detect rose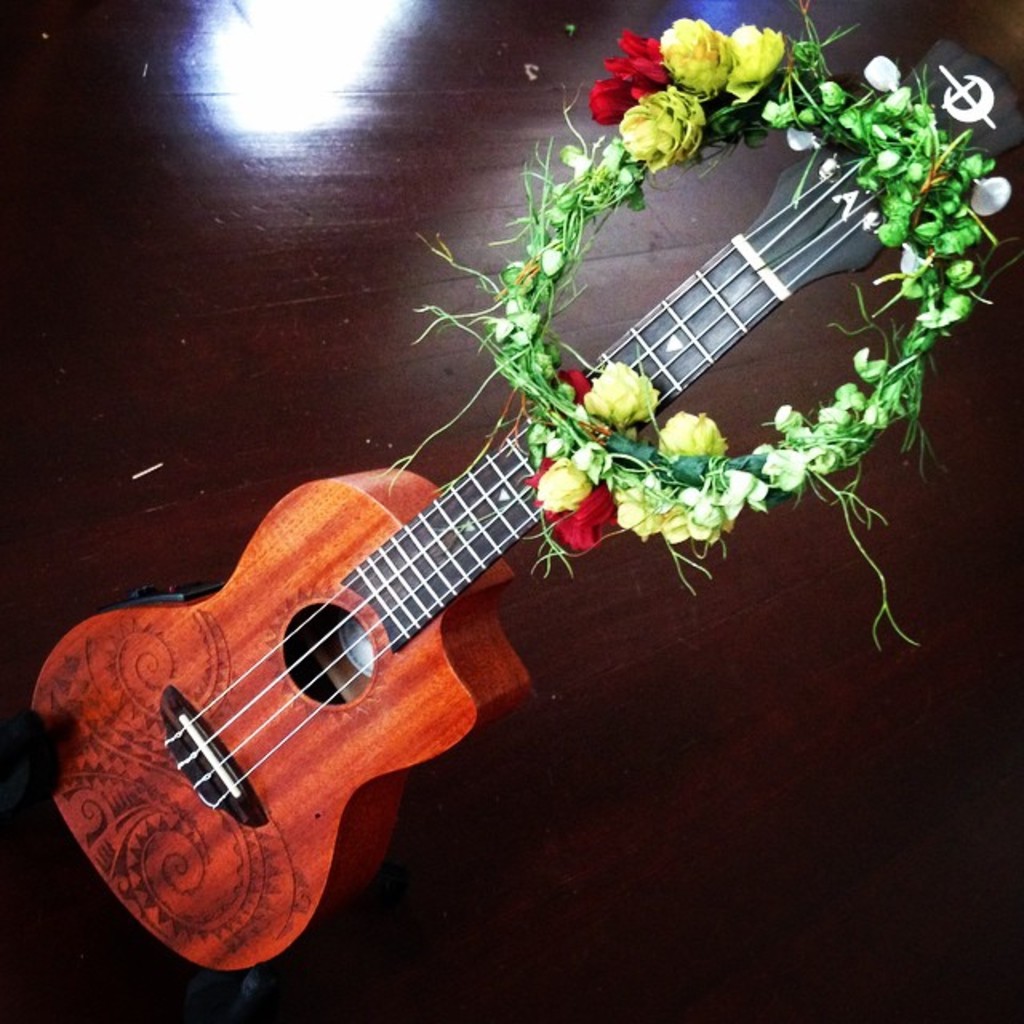
pyautogui.locateOnScreen(584, 29, 669, 133)
